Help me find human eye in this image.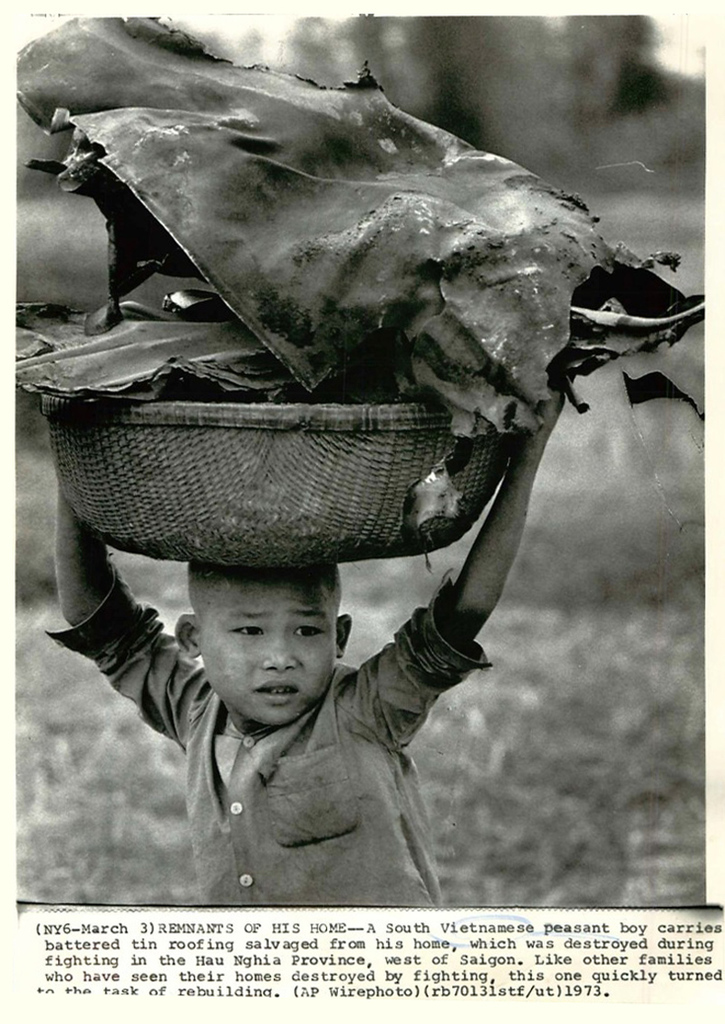
Found it: rect(227, 617, 268, 640).
